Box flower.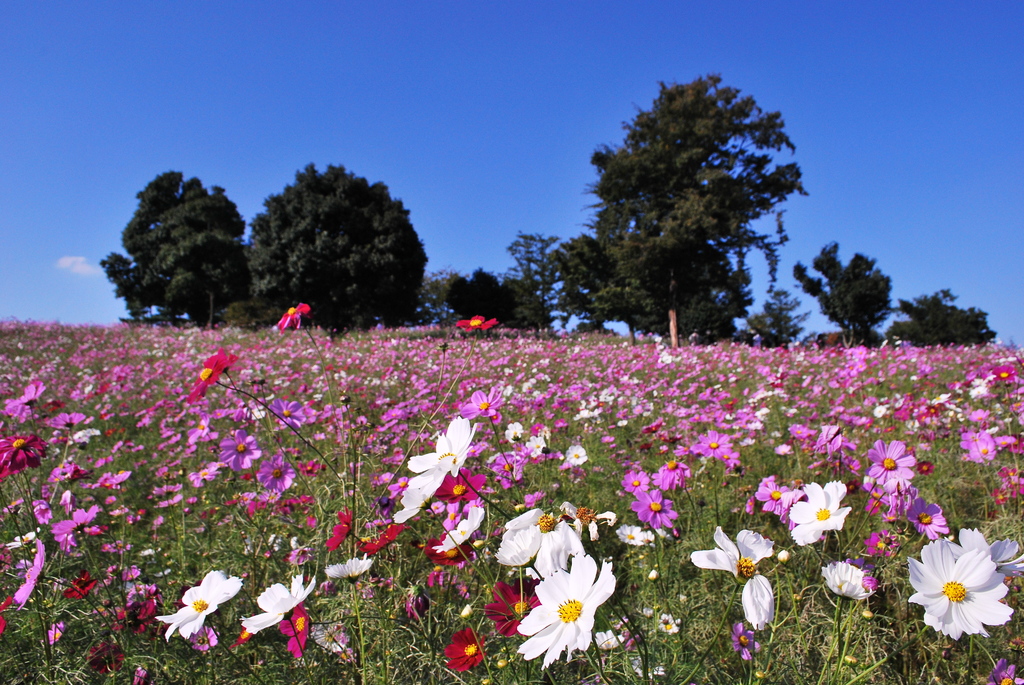
<box>326,507,362,549</box>.
